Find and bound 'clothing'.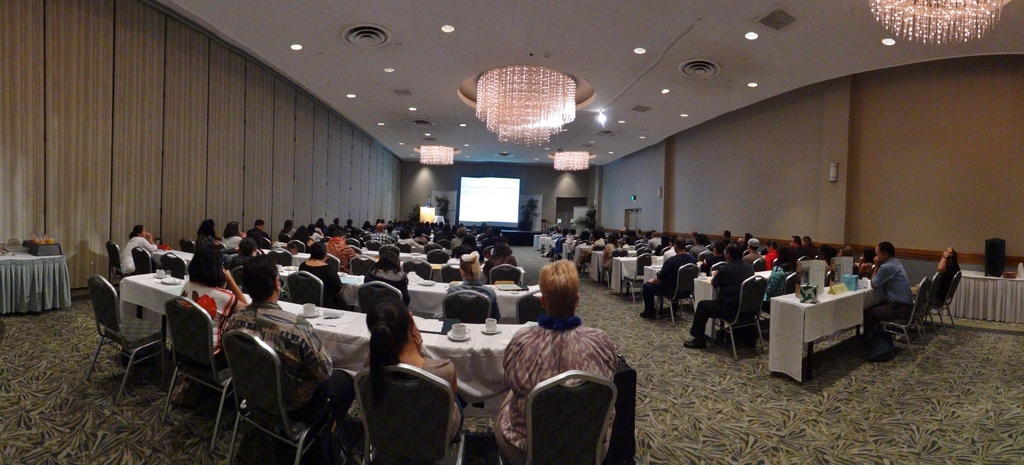
Bound: (left=870, top=240, right=924, bottom=341).
